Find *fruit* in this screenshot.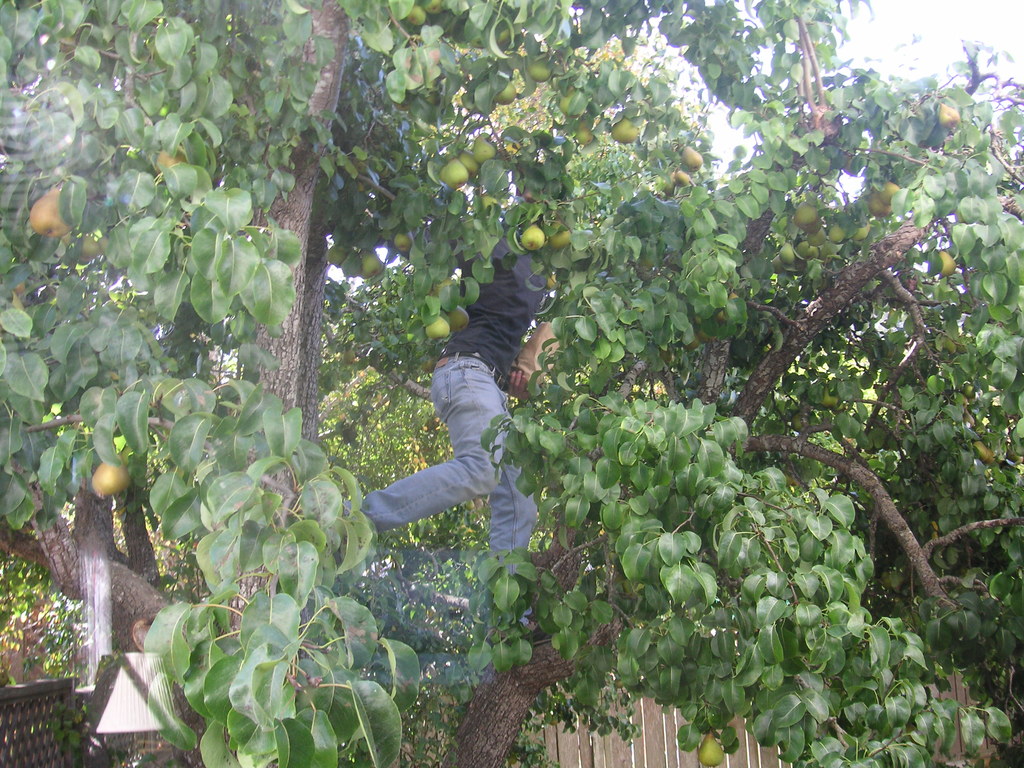
The bounding box for *fruit* is (x1=521, y1=224, x2=544, y2=252).
